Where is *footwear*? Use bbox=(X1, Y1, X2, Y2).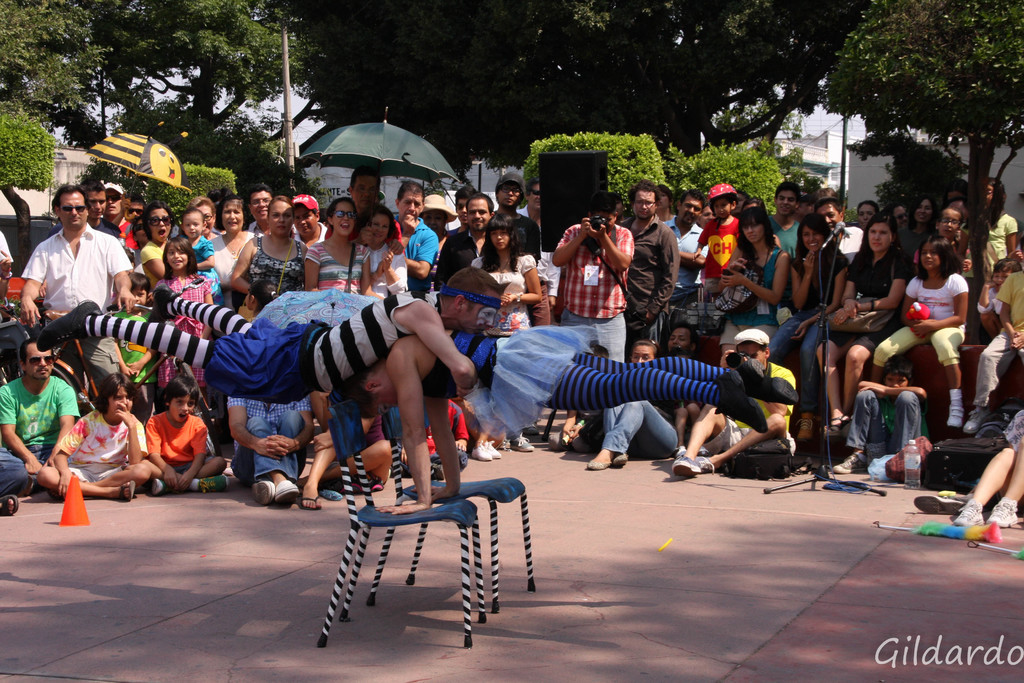
bbox=(792, 417, 816, 440).
